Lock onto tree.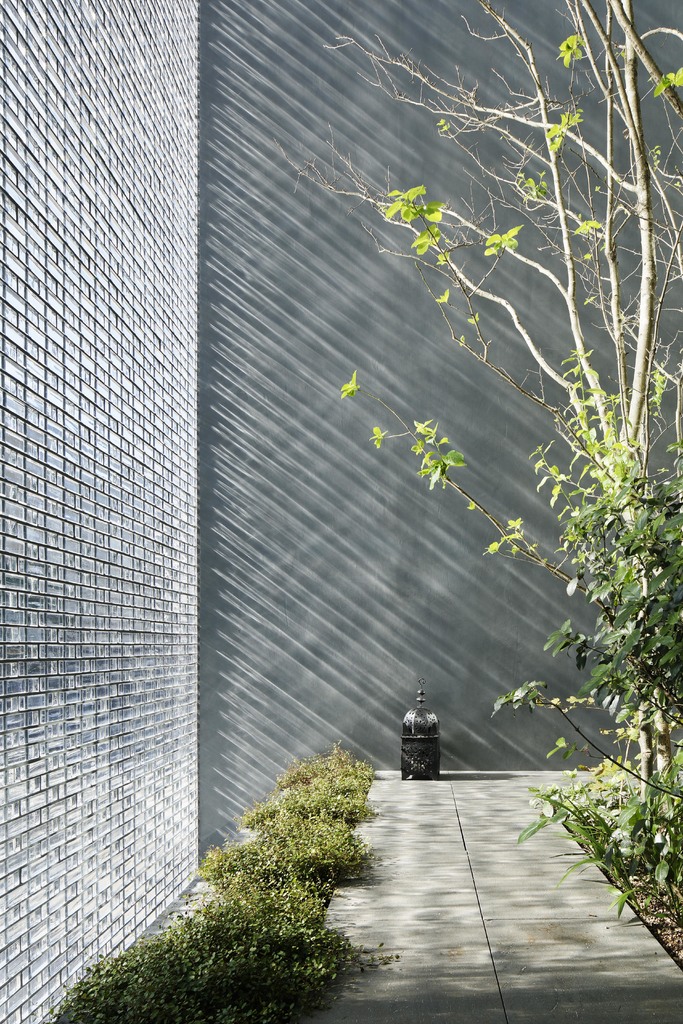
Locked: 282 0 682 930.
